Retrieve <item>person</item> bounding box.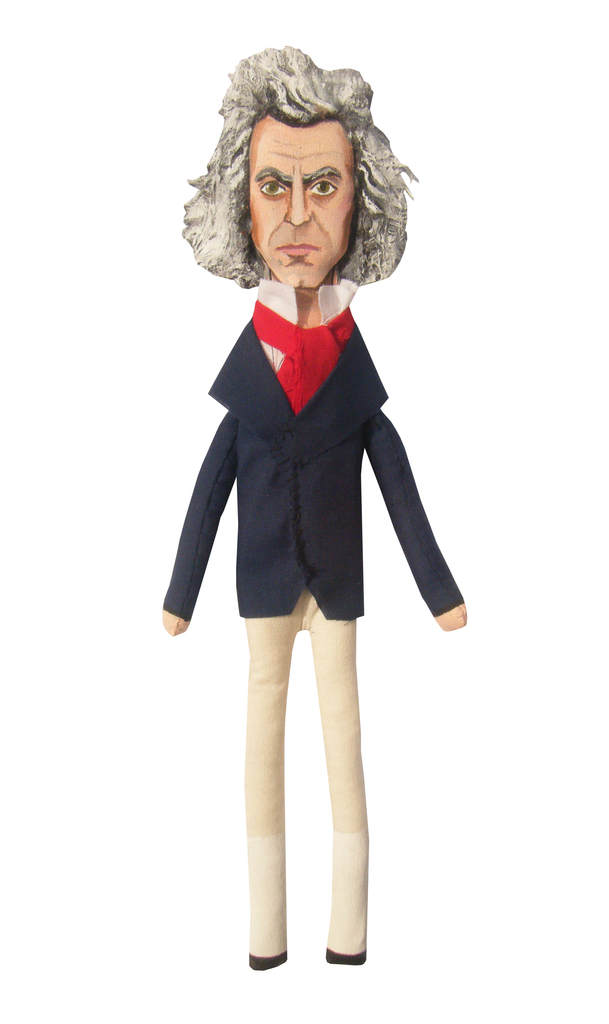
Bounding box: rect(154, 65, 474, 941).
